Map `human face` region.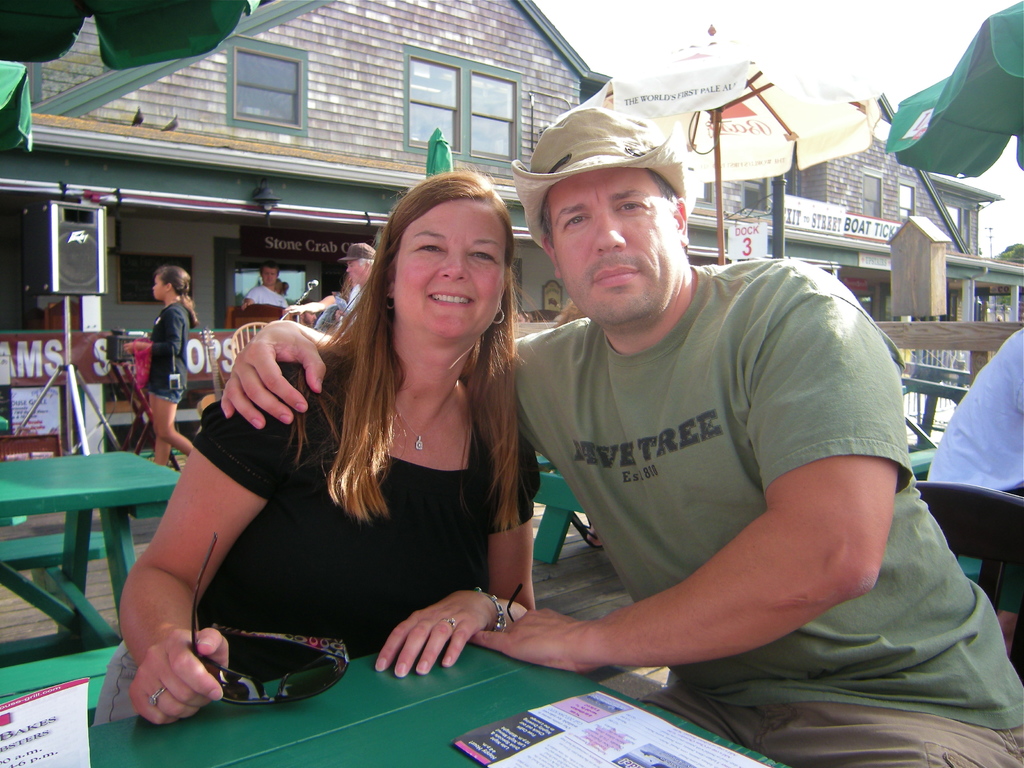
Mapped to 392,203,506,340.
